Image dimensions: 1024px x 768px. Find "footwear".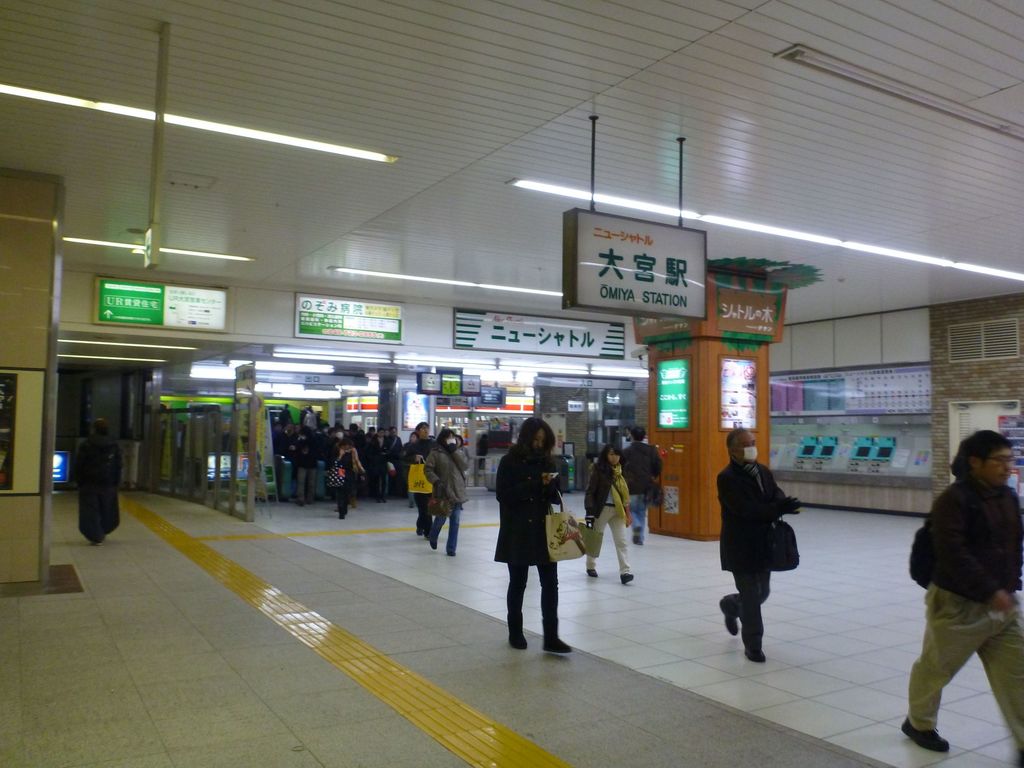
739:638:778:663.
